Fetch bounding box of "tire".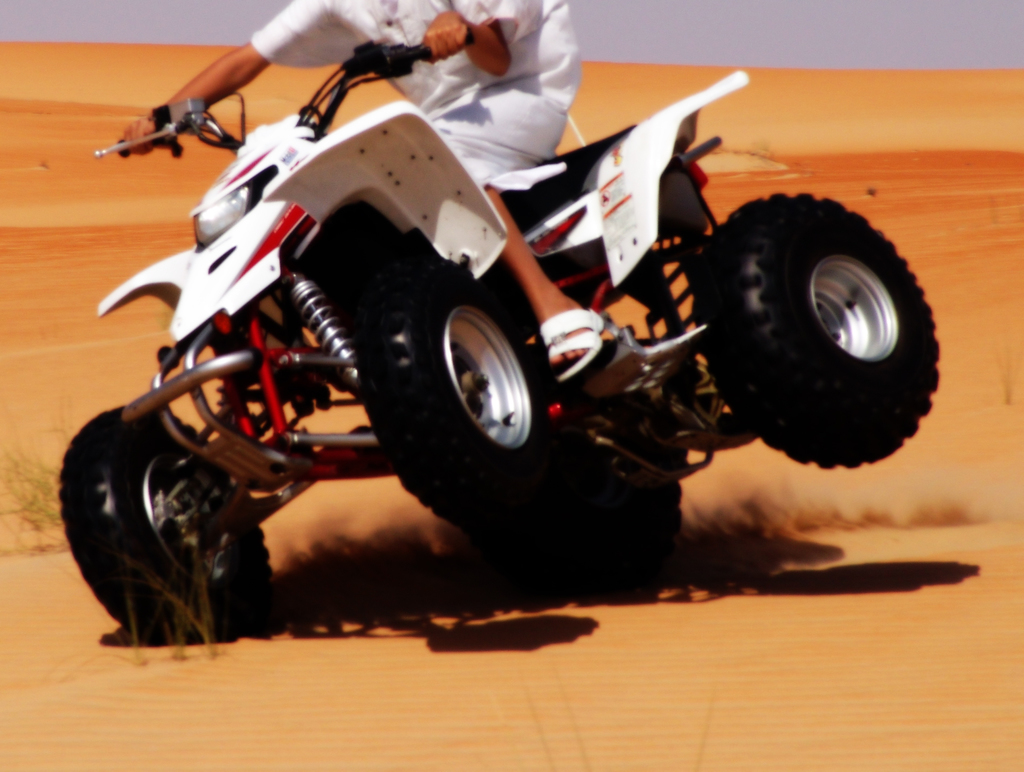
Bbox: bbox(545, 450, 682, 573).
